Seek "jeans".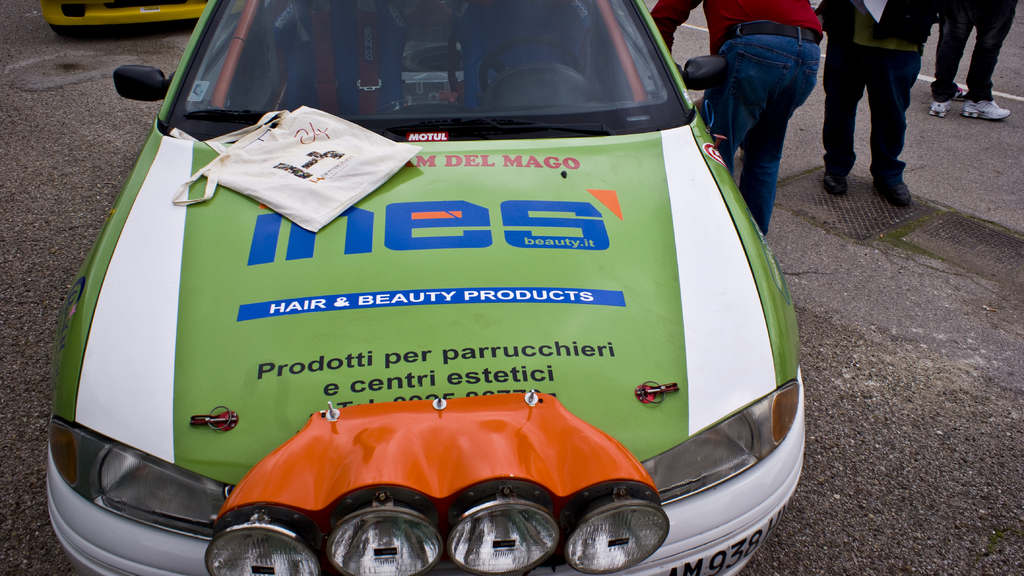
left=695, top=25, right=823, bottom=224.
